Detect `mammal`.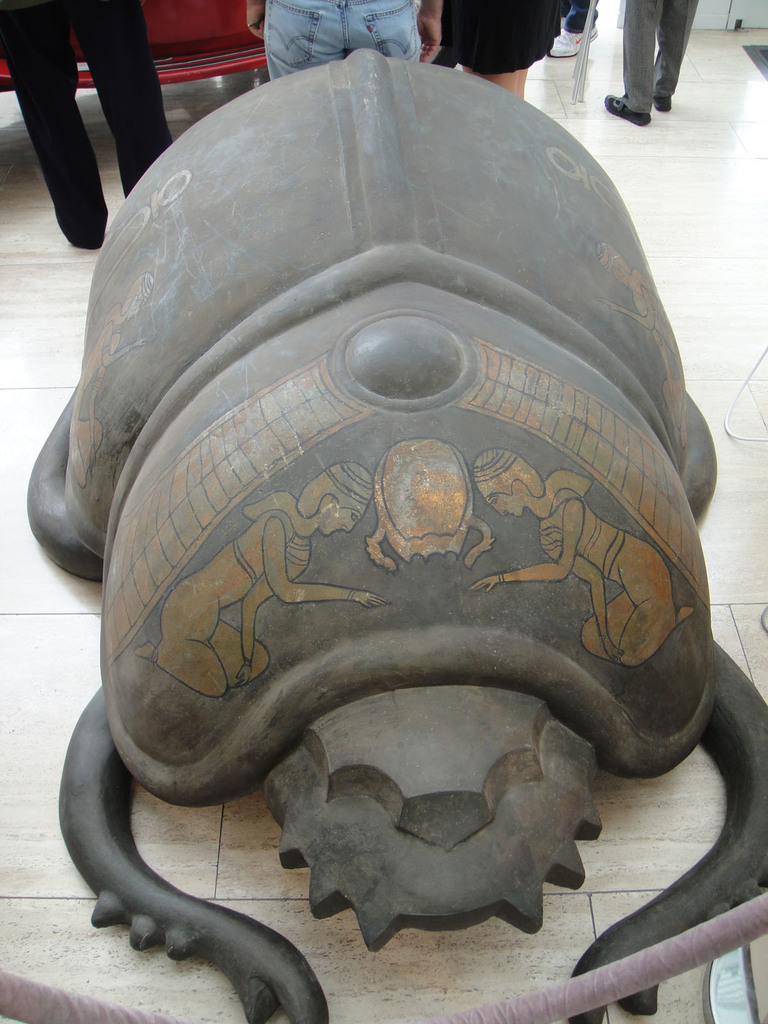
Detected at 608,0,699,122.
